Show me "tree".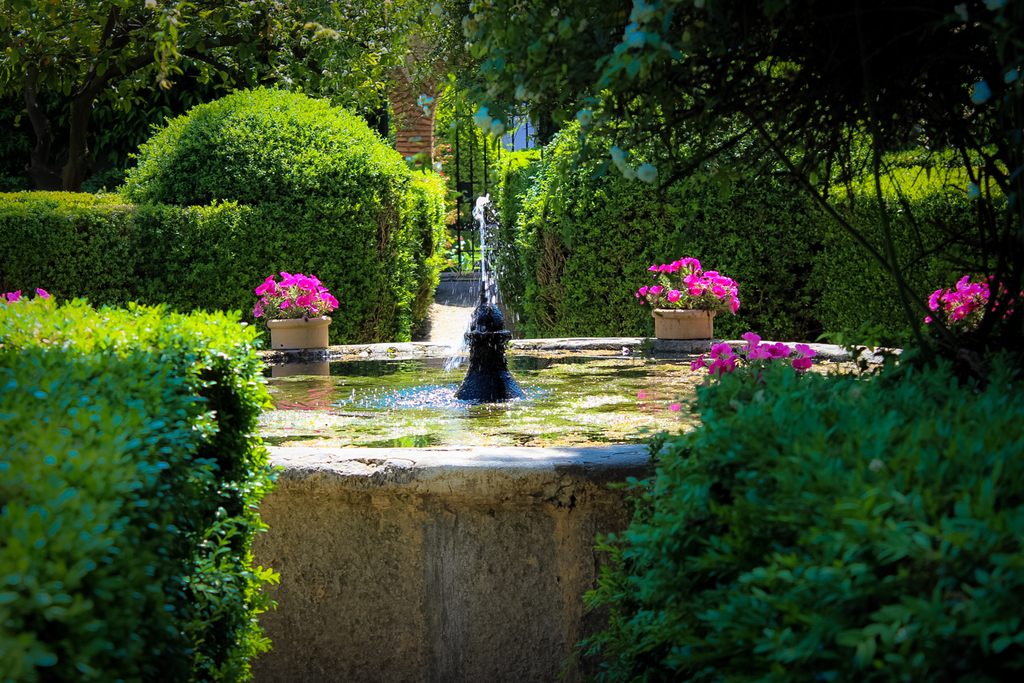
"tree" is here: x1=126 y1=88 x2=426 y2=345.
